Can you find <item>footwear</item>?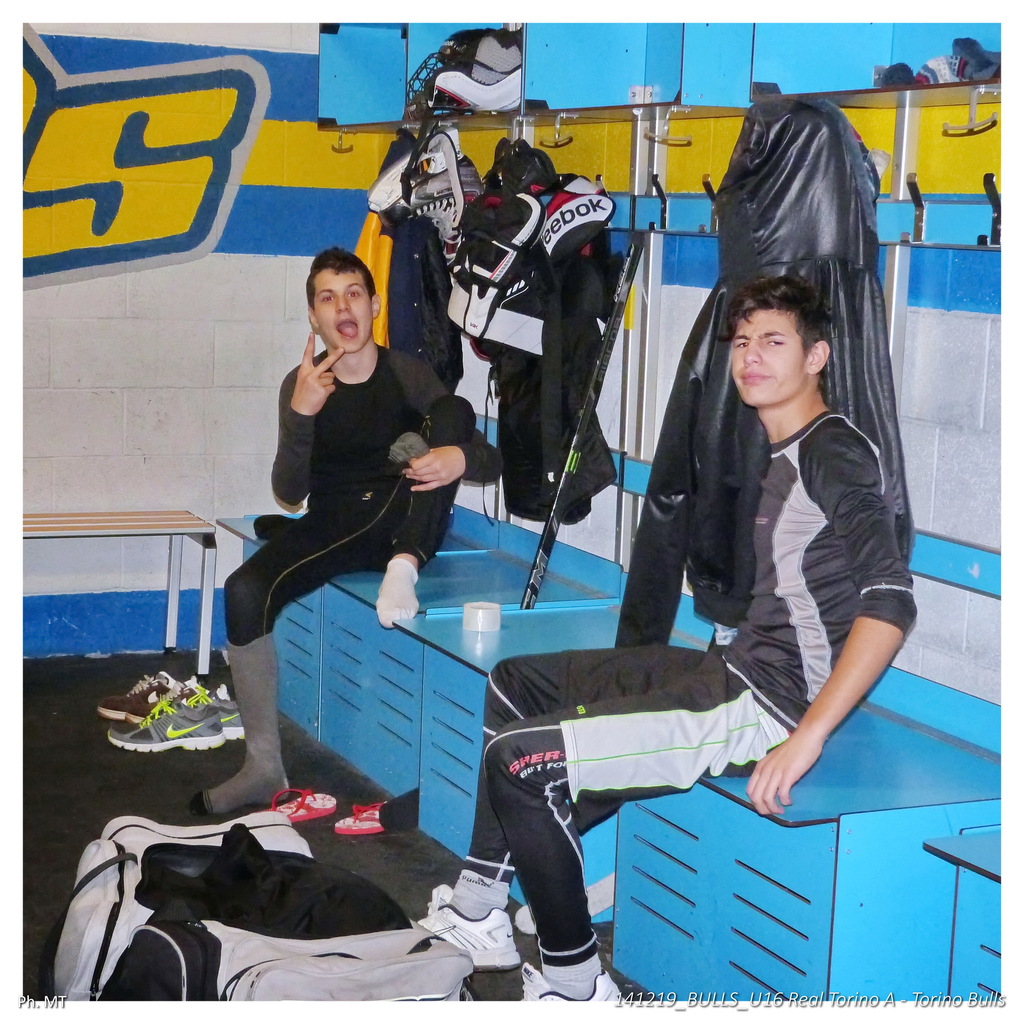
Yes, bounding box: select_region(419, 127, 467, 240).
